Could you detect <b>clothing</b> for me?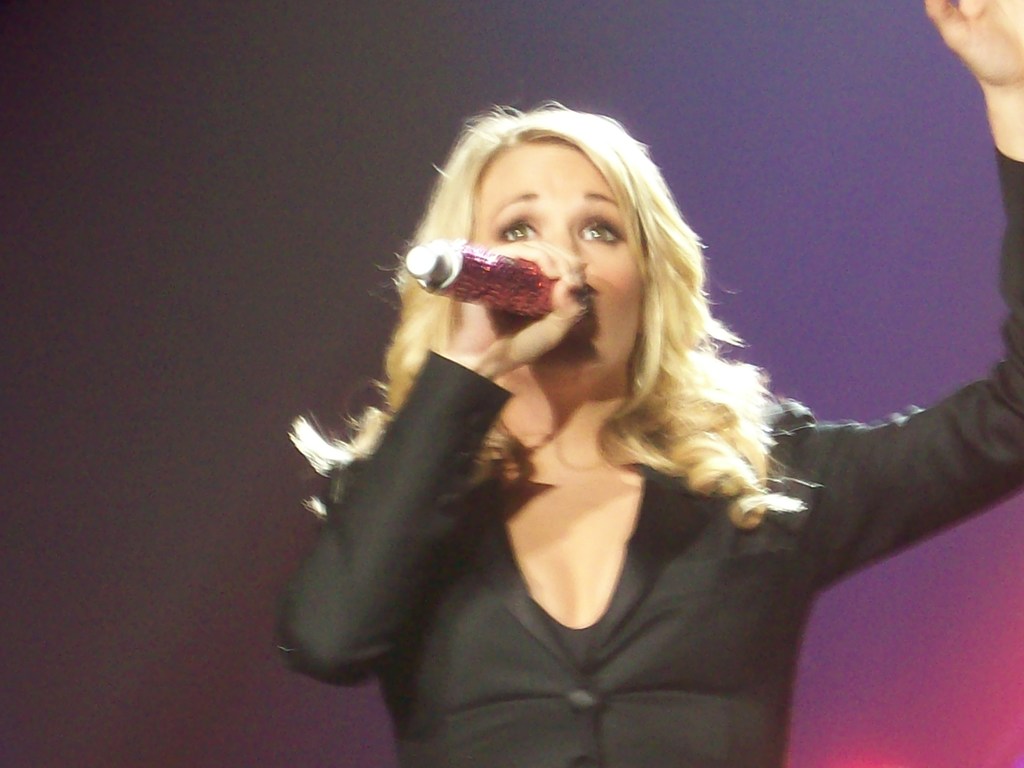
Detection result: <region>282, 148, 1023, 767</region>.
